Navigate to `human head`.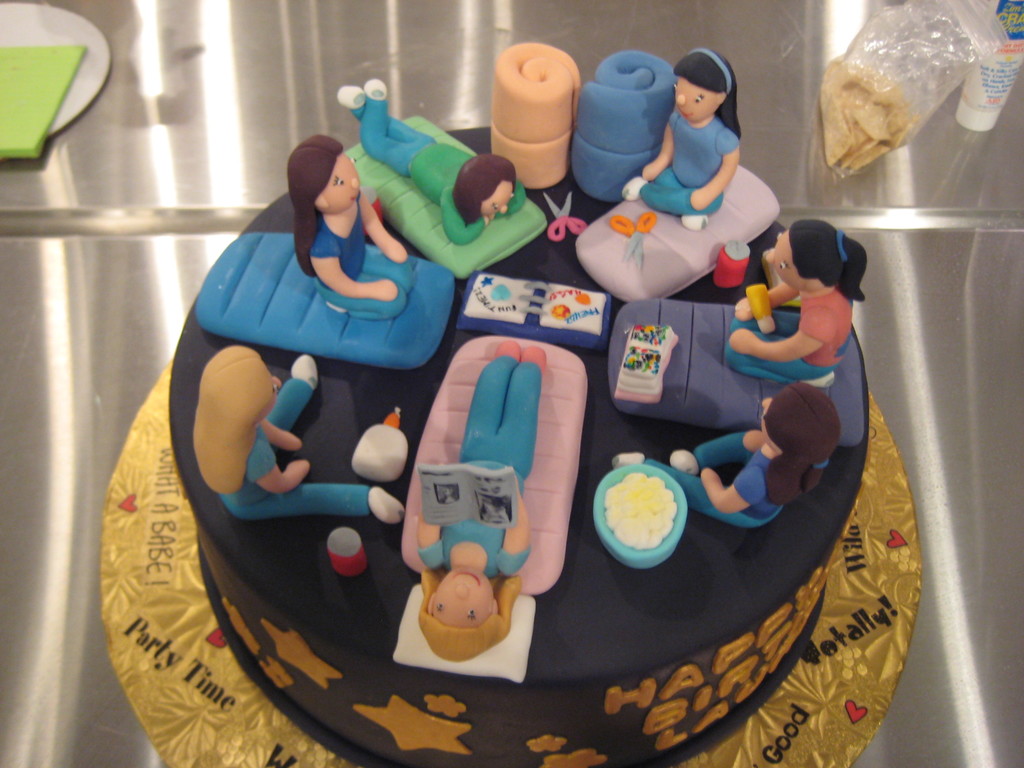
Navigation target: 456,154,518,214.
